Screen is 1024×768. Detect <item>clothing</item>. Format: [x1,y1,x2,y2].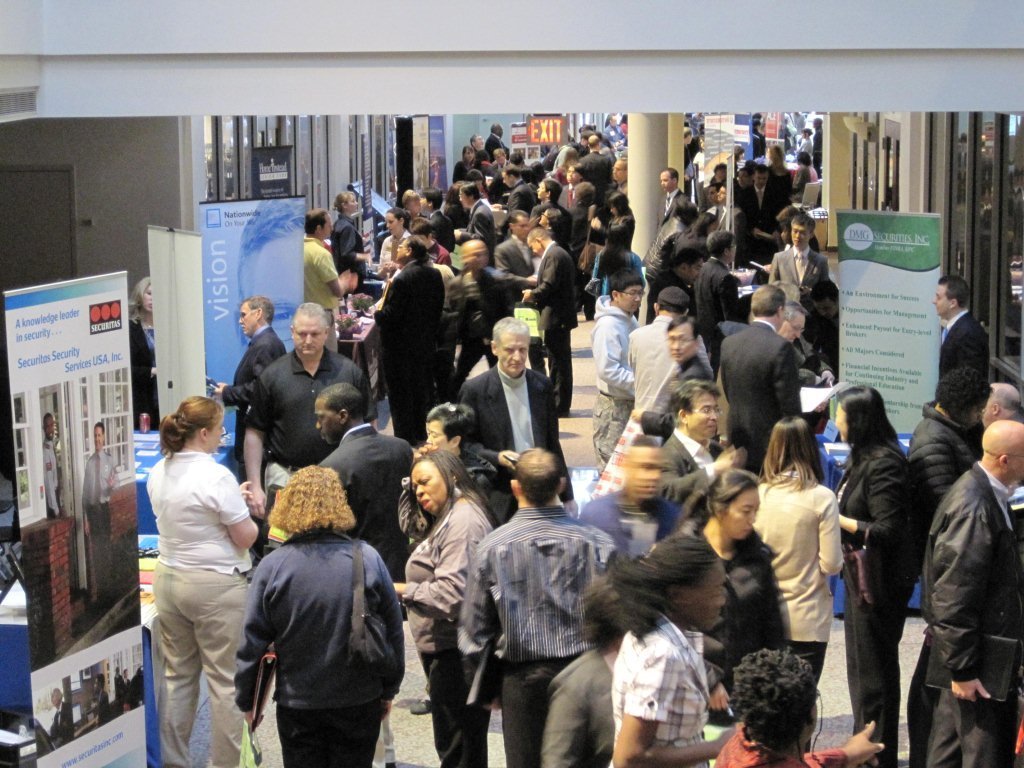
[442,260,512,395].
